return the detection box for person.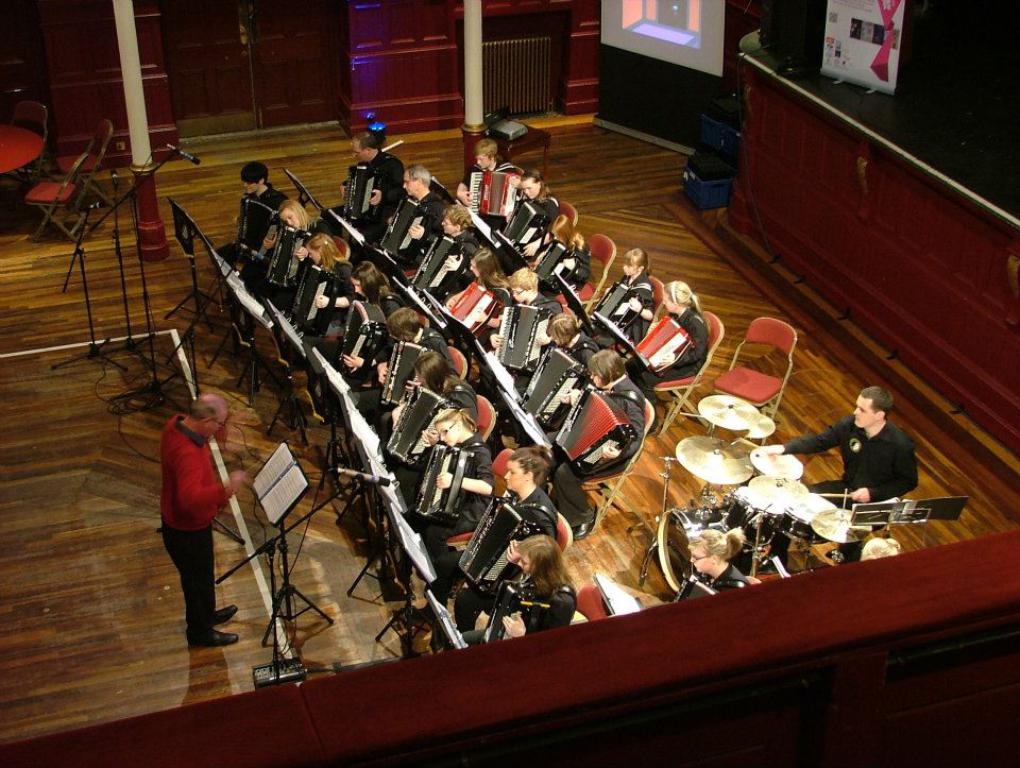
(left=447, top=532, right=588, bottom=659).
